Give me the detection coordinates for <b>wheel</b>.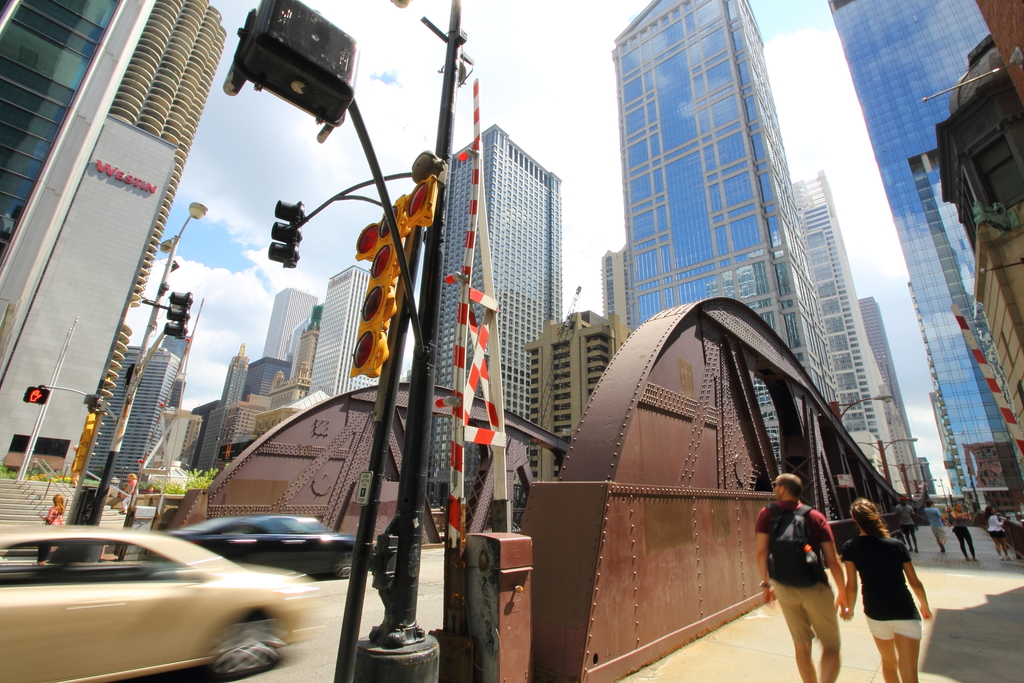
<region>334, 557, 353, 577</region>.
